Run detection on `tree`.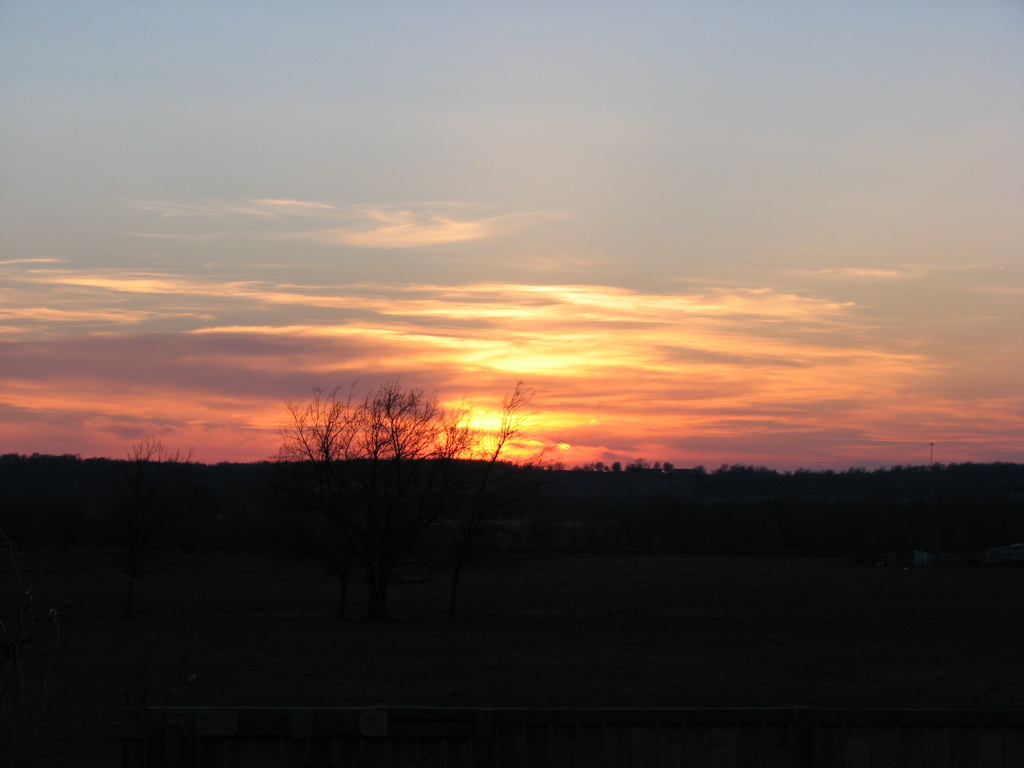
Result: 429, 398, 497, 471.
